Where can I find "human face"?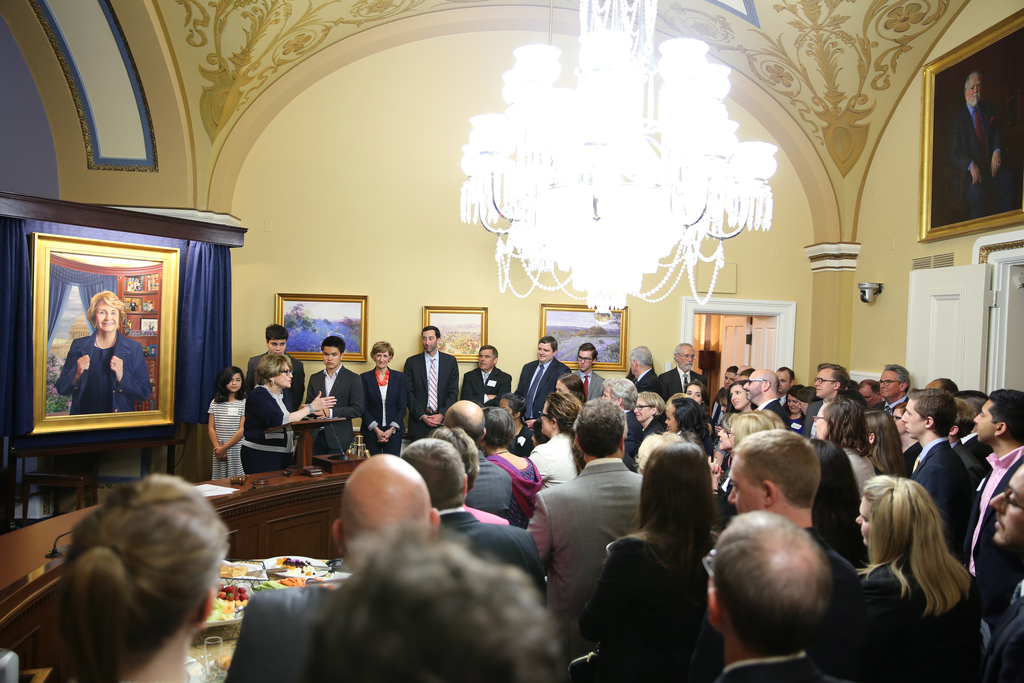
You can find it at region(787, 395, 800, 410).
